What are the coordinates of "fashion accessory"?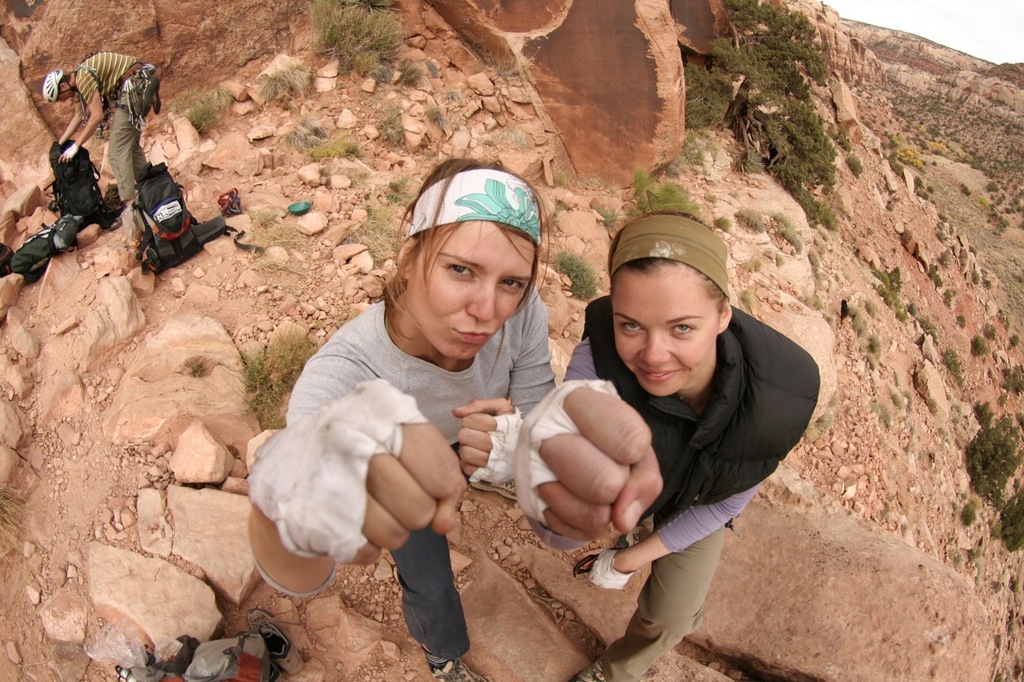
BBox(611, 212, 734, 304).
